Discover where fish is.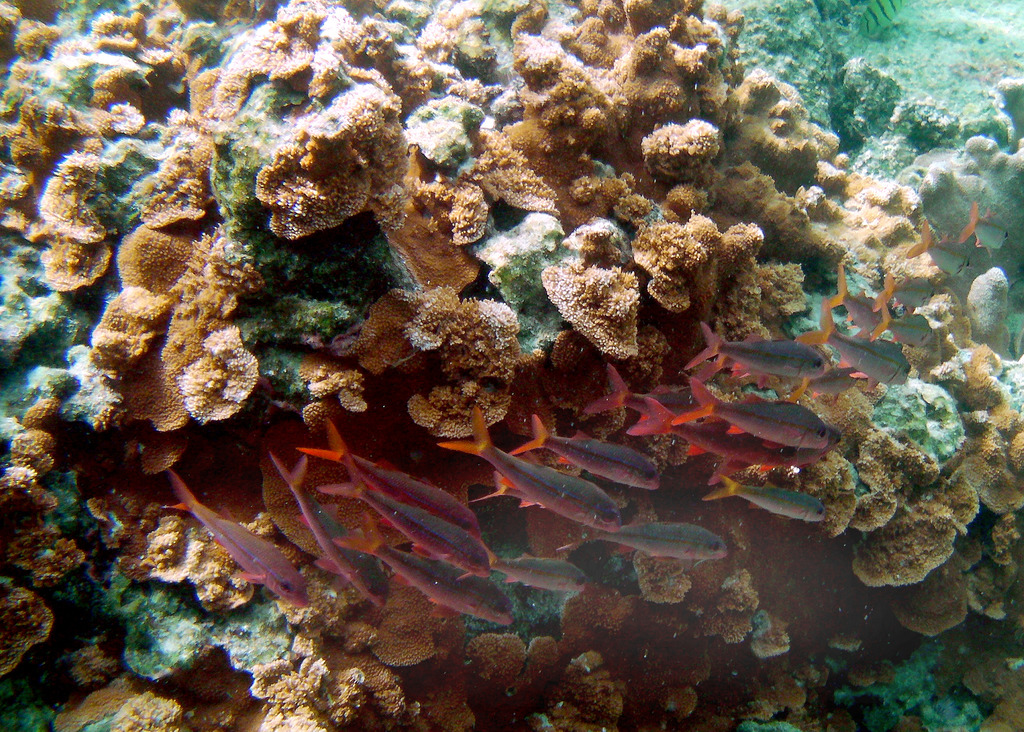
Discovered at Rect(435, 406, 624, 531).
